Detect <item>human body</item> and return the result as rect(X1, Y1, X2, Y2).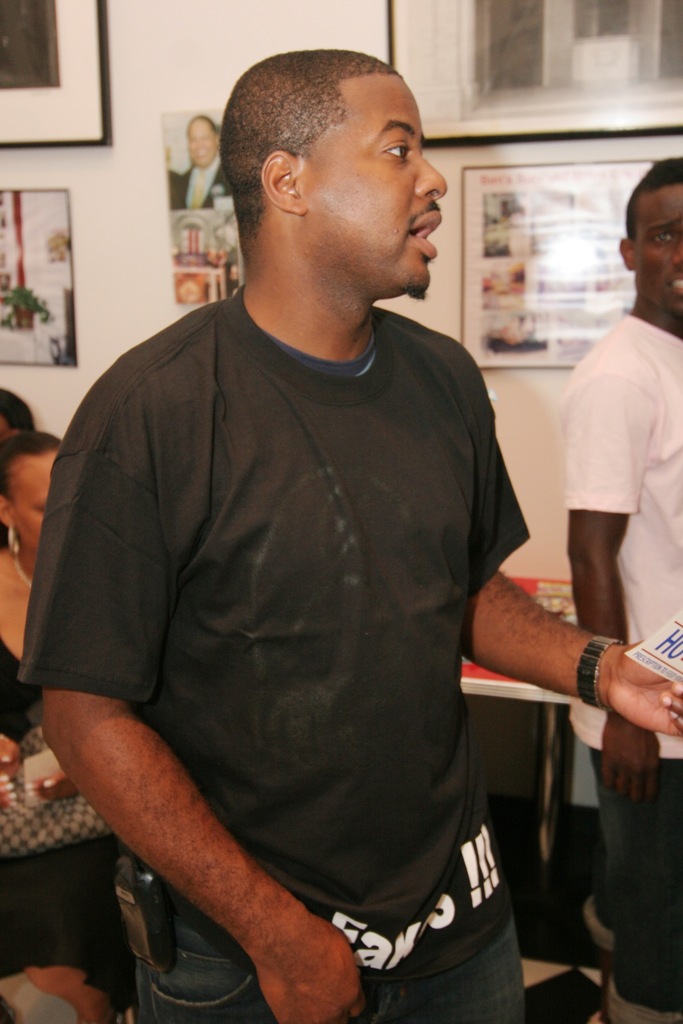
rect(49, 100, 563, 1023).
